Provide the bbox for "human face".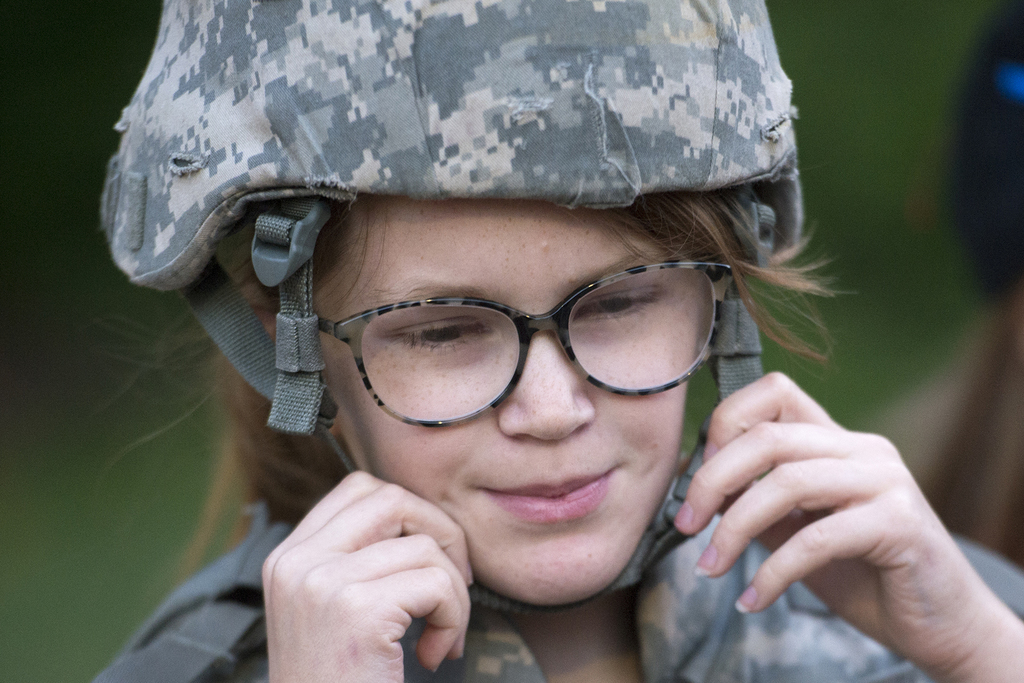
left=333, top=197, right=702, bottom=609.
